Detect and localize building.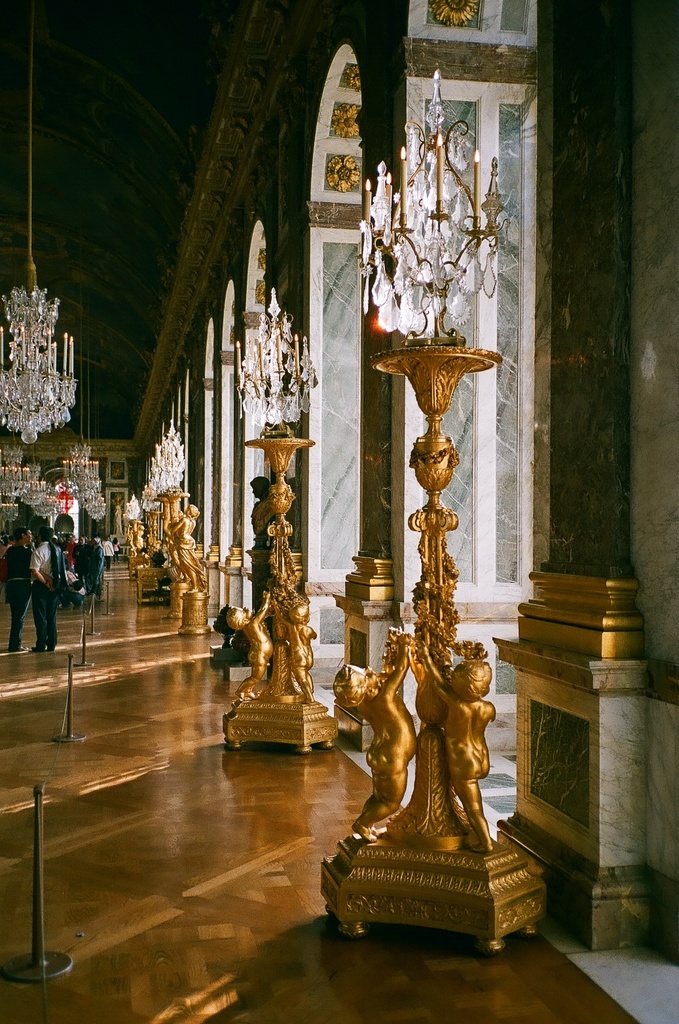
Localized at region(0, 1, 678, 1023).
